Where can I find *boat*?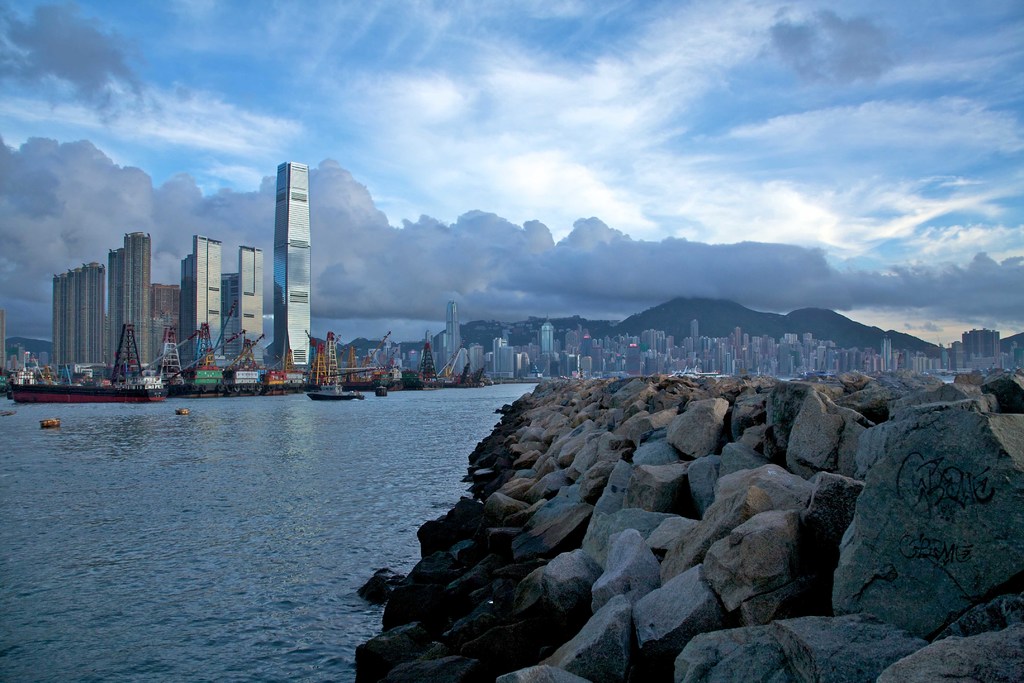
You can find it at 174 406 191 419.
